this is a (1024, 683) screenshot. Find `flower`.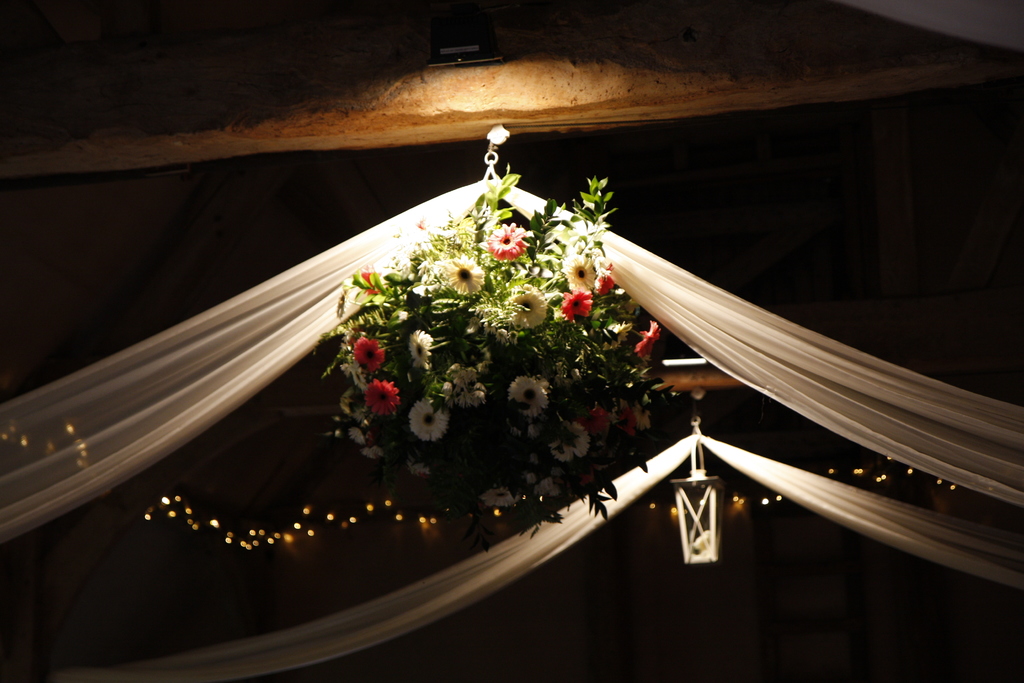
Bounding box: <region>485, 486, 513, 509</region>.
